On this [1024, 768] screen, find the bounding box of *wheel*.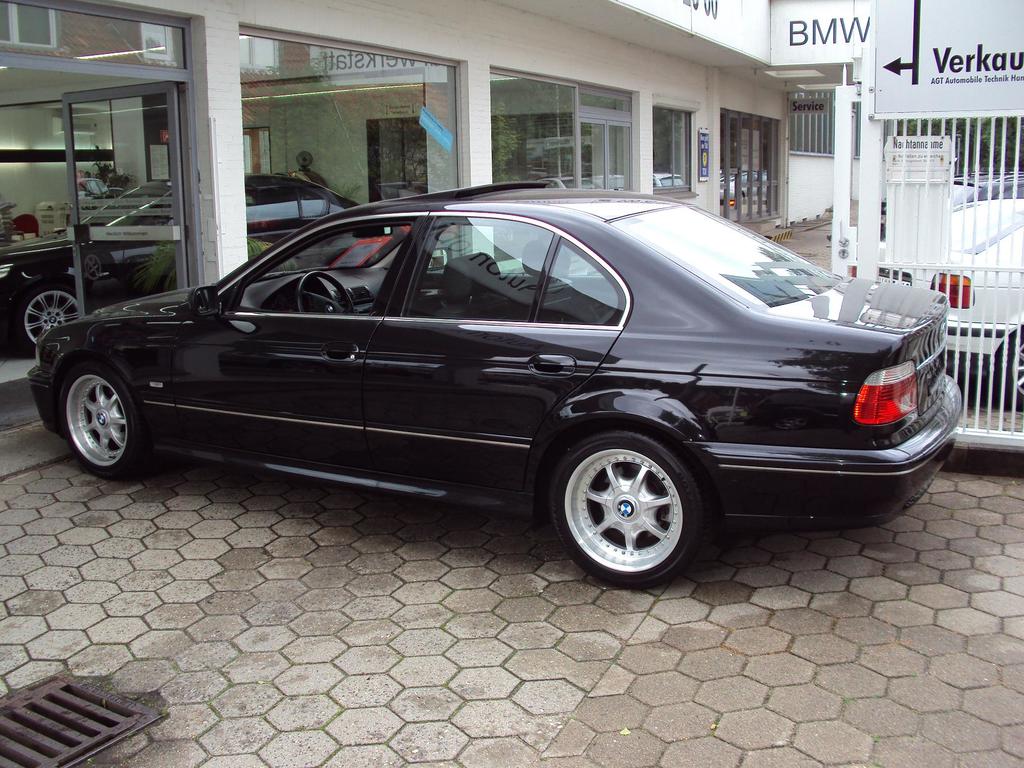
Bounding box: crop(1001, 329, 1023, 404).
